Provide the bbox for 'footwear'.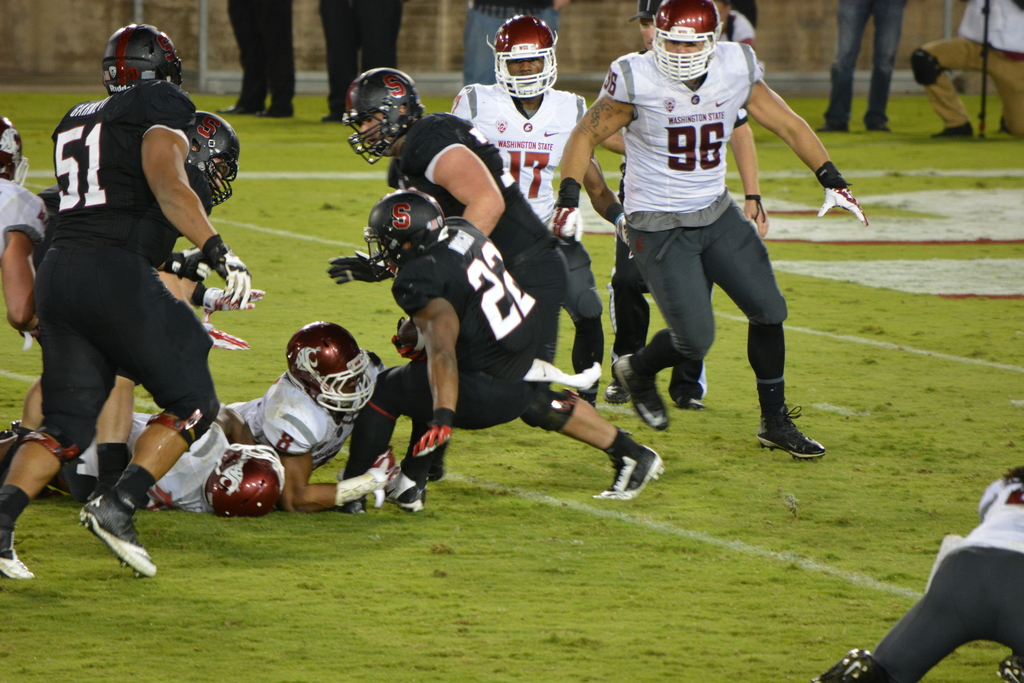
[x1=1000, y1=657, x2=1023, y2=682].
